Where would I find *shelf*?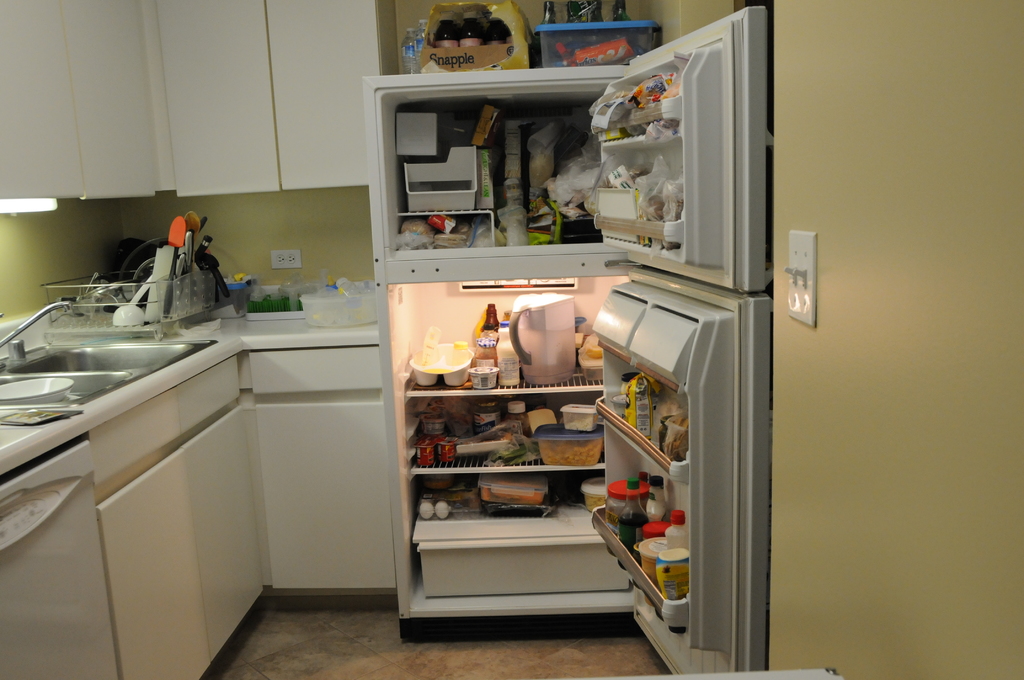
At (394,63,630,611).
